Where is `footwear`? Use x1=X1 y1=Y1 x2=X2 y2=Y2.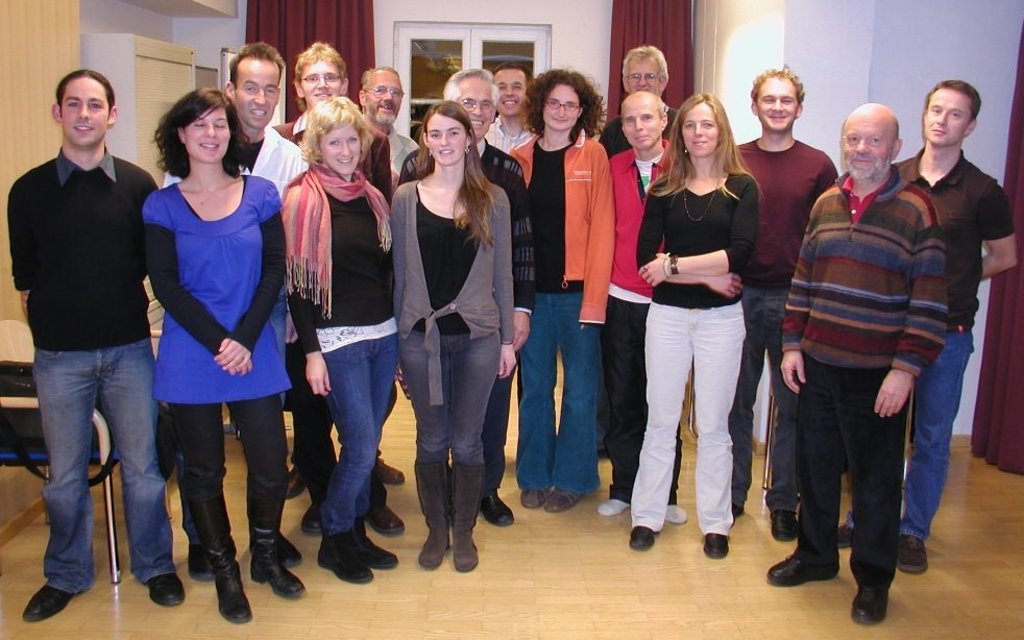
x1=216 y1=559 x2=251 y2=622.
